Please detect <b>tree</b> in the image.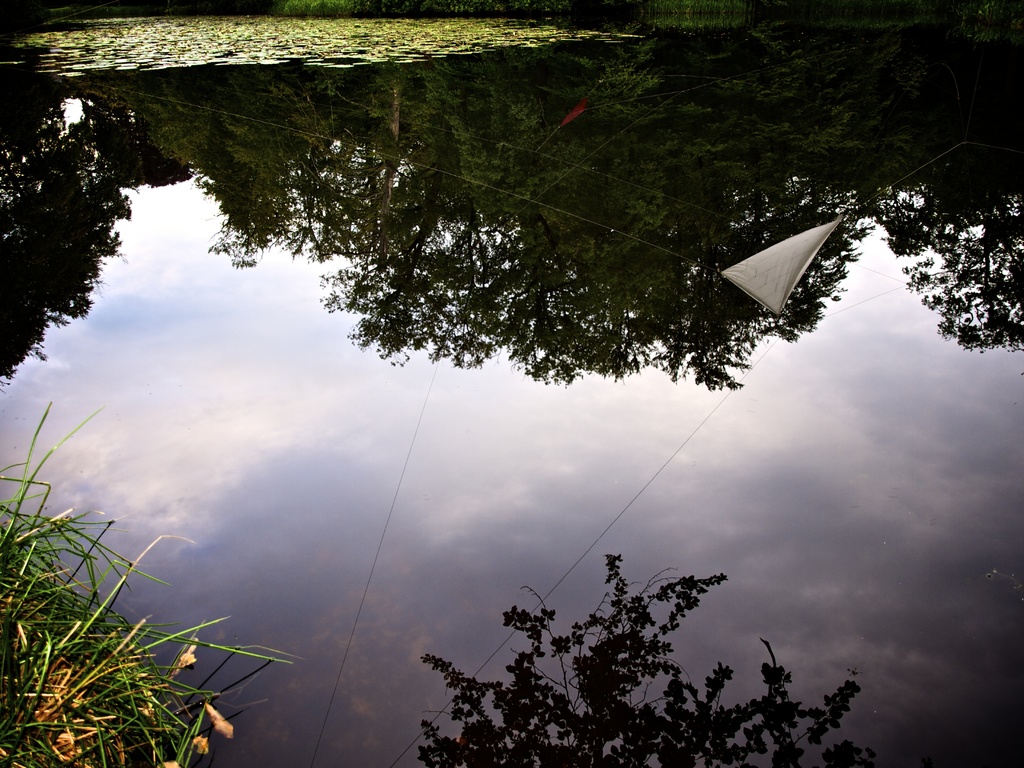
[411, 550, 884, 767].
